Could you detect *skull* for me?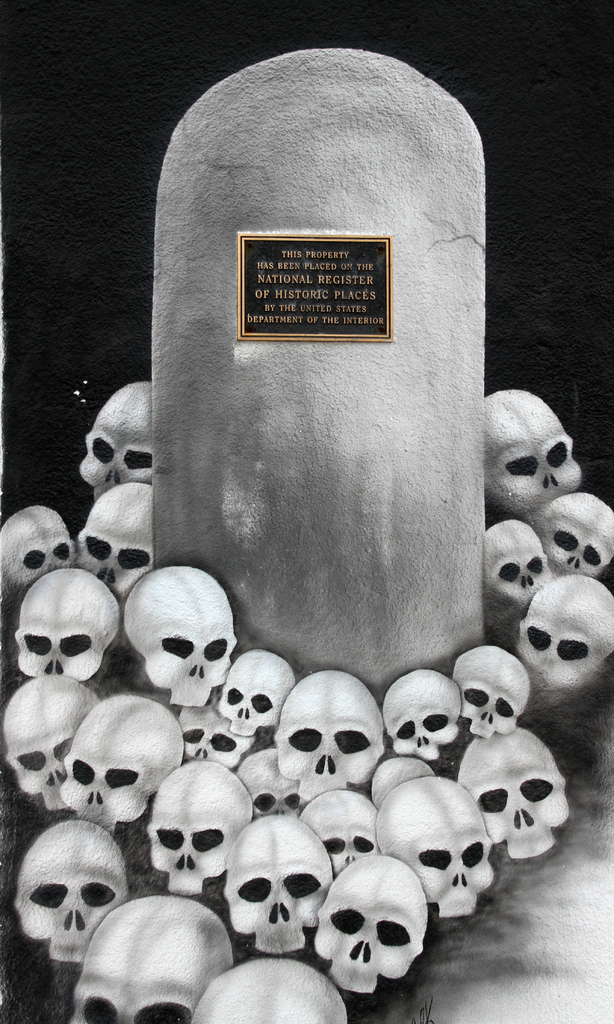
Detection result: bbox=(478, 514, 549, 631).
